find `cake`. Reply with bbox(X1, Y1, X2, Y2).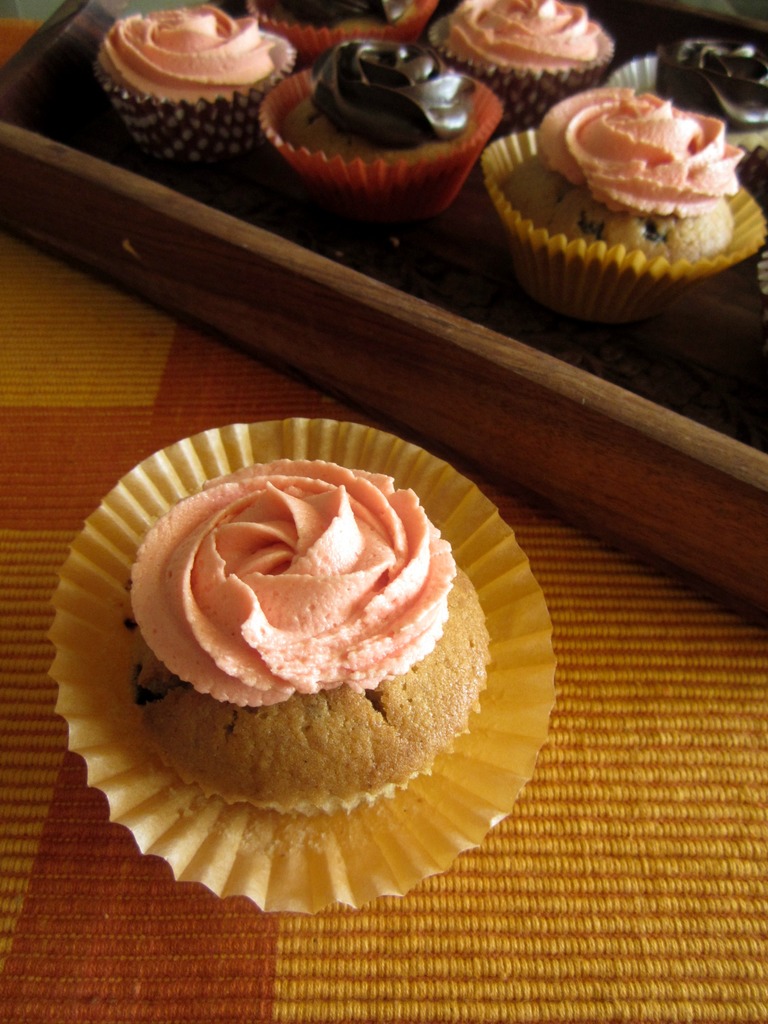
bbox(478, 76, 765, 330).
